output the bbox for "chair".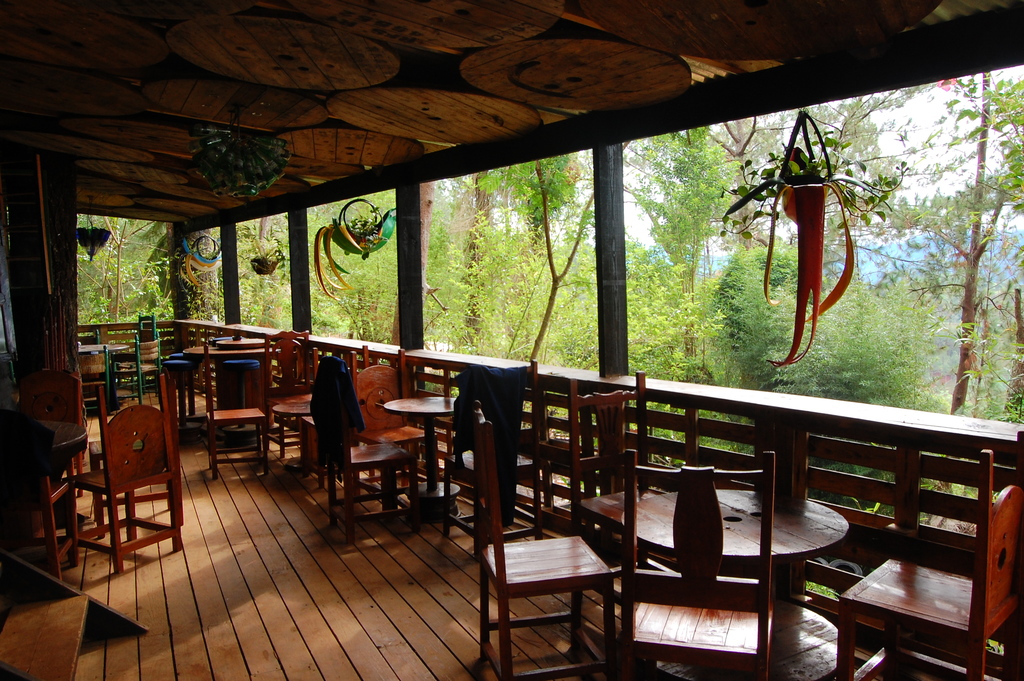
x1=618, y1=449, x2=782, y2=680.
